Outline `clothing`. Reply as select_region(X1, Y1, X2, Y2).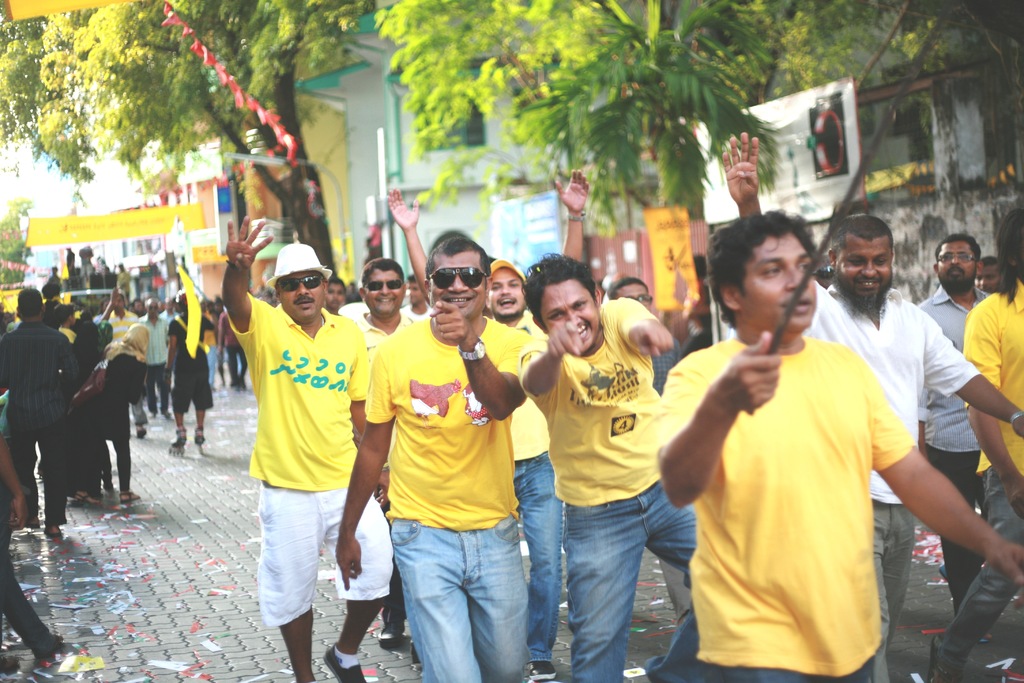
select_region(232, 259, 358, 618).
